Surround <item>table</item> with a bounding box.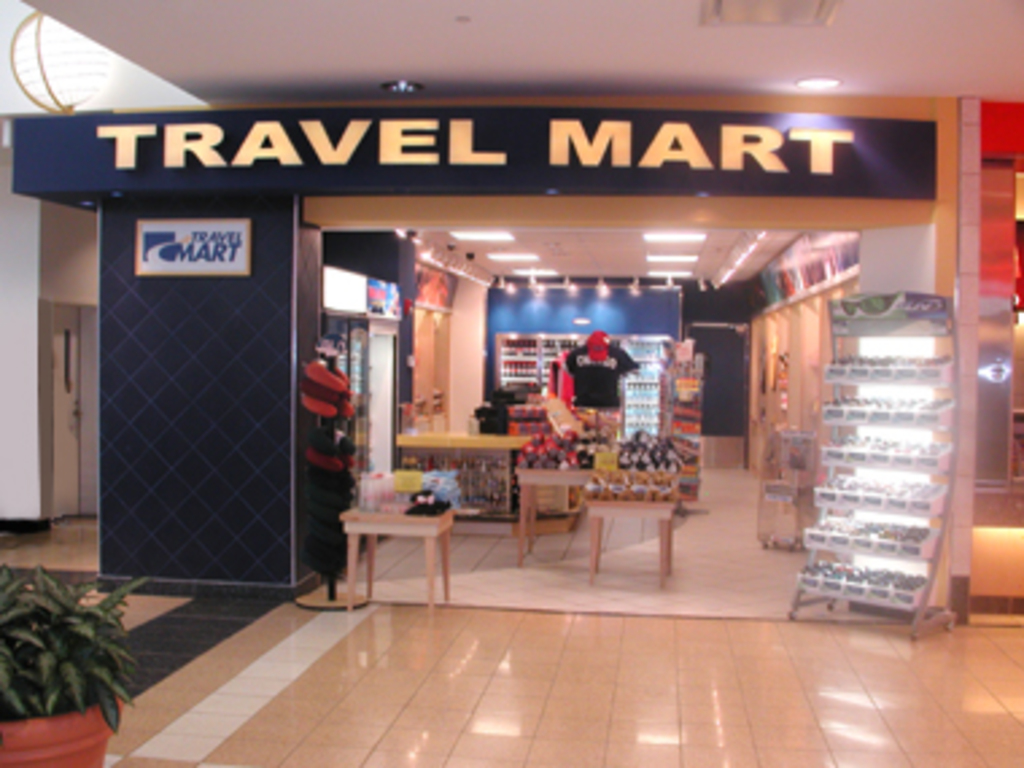
box=[582, 496, 674, 587].
